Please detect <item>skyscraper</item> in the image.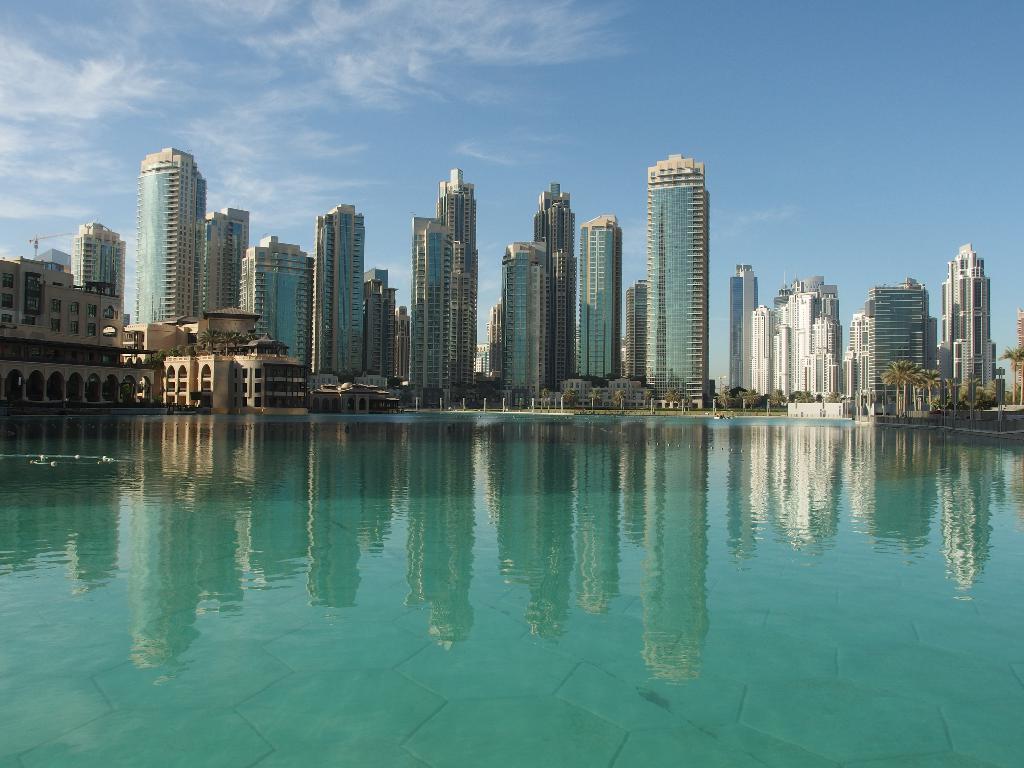
(73,223,122,330).
